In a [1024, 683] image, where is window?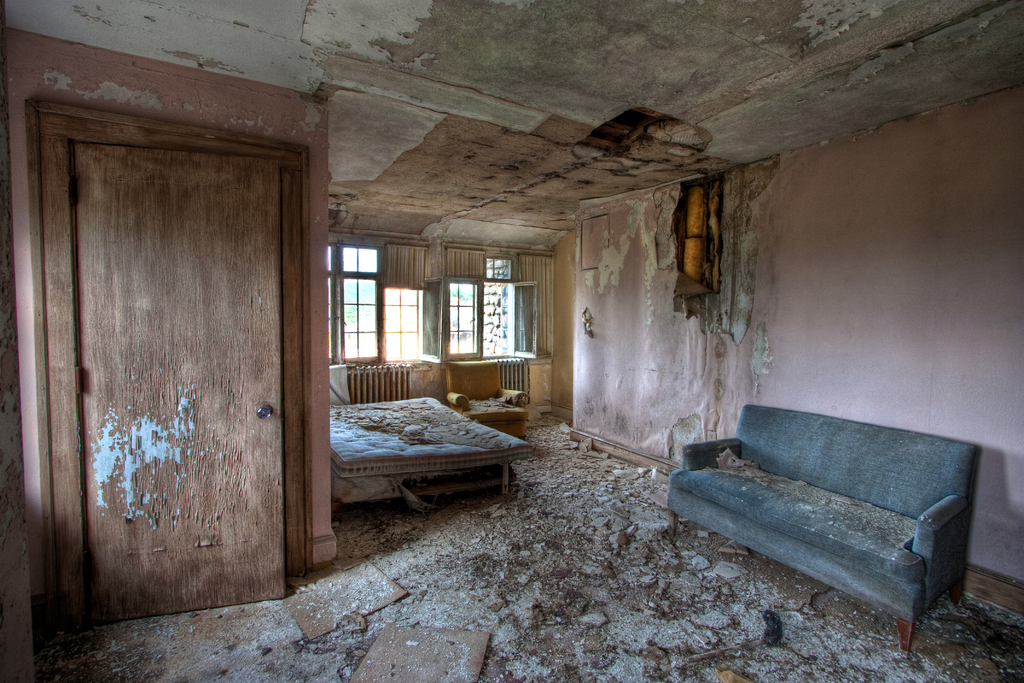
447:284:479:304.
